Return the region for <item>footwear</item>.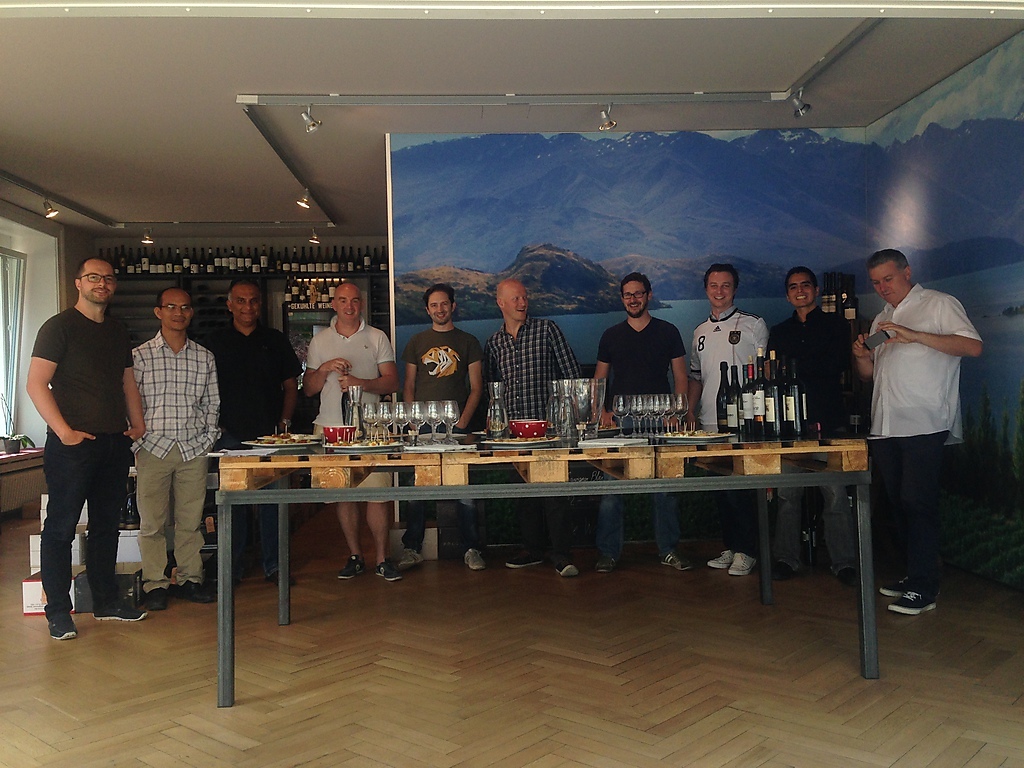
(left=376, top=559, right=405, bottom=583).
